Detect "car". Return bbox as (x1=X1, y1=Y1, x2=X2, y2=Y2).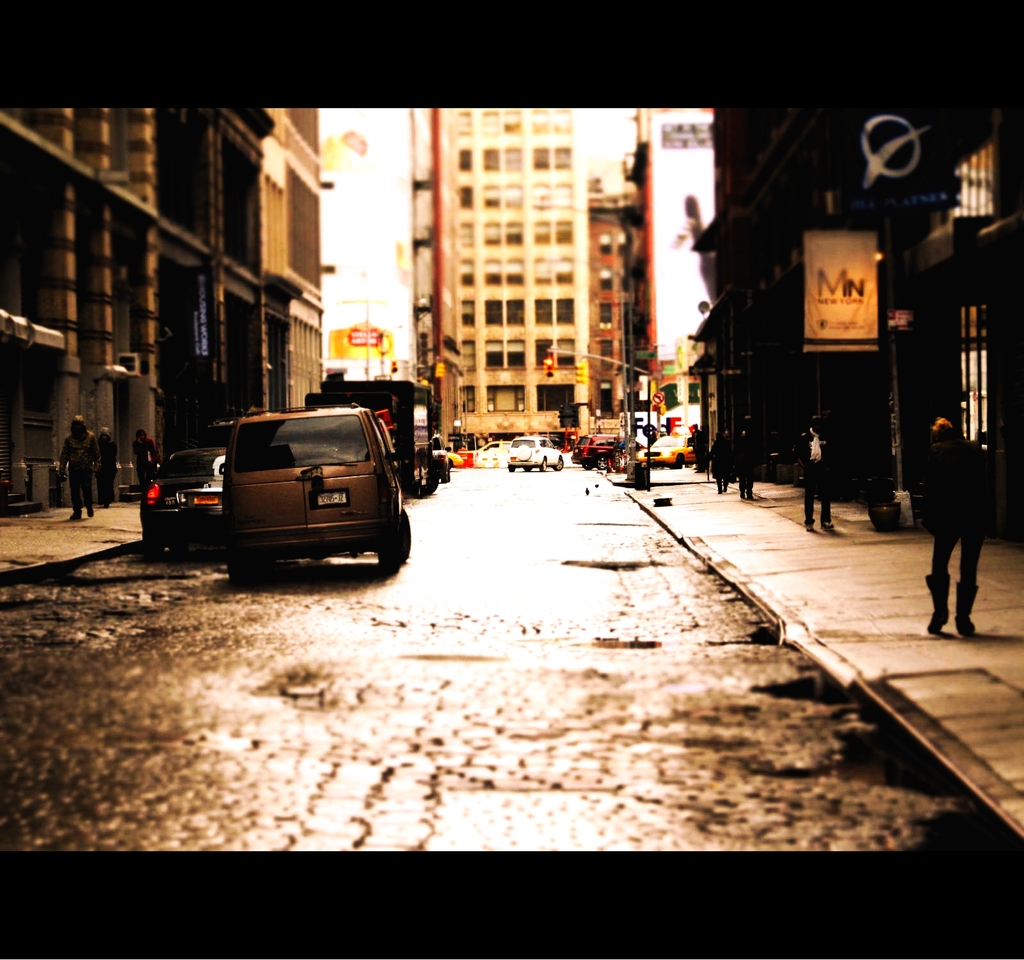
(x1=500, y1=429, x2=563, y2=472).
